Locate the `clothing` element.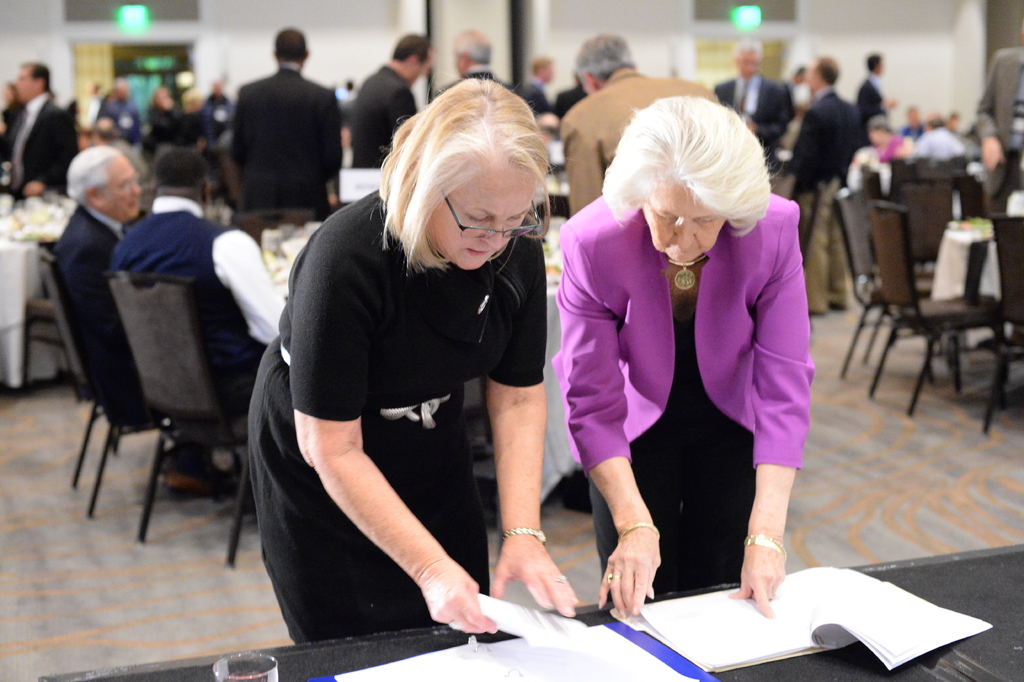
Element bbox: BBox(556, 66, 721, 220).
